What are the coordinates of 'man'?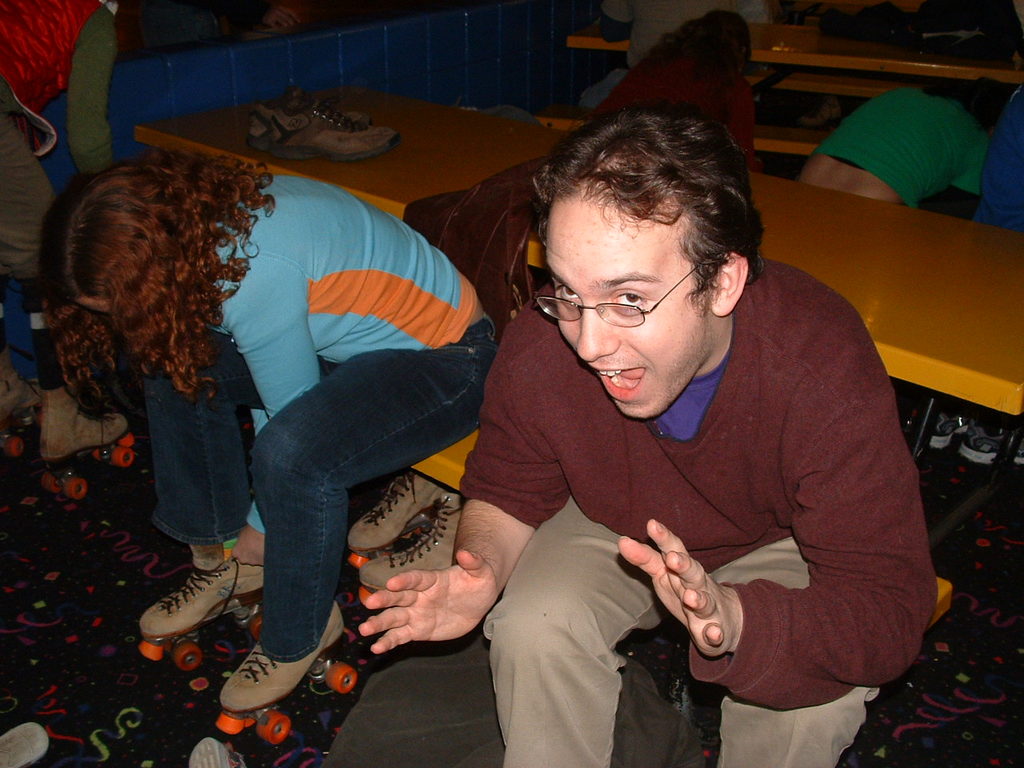
pyautogui.locateOnScreen(361, 99, 943, 767).
